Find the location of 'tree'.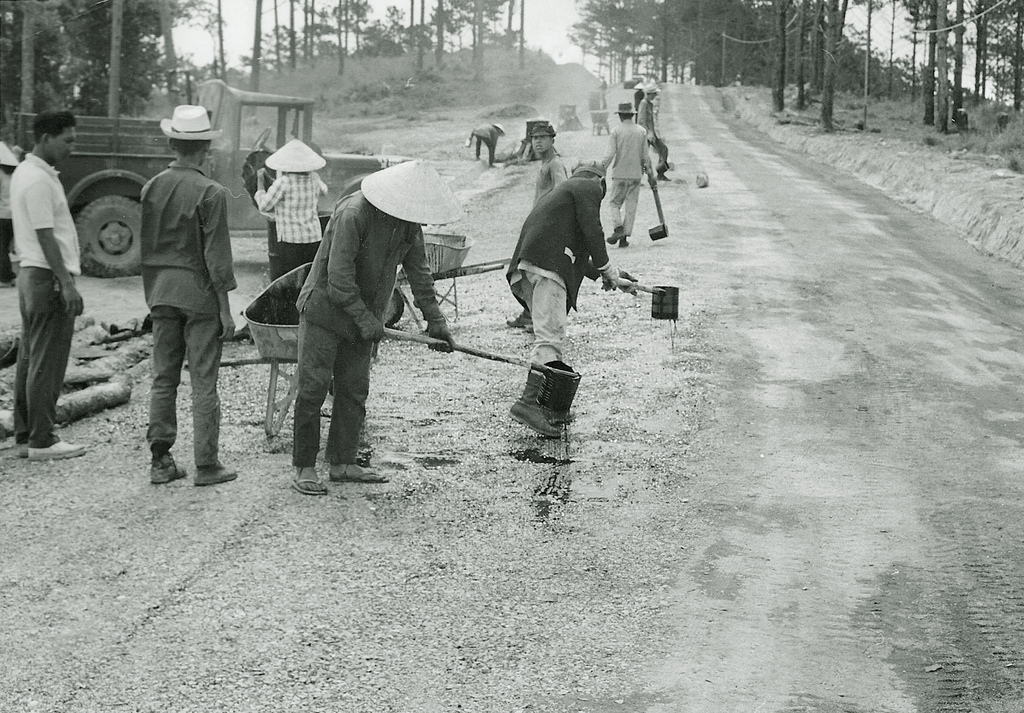
Location: <box>826,5,831,126</box>.
